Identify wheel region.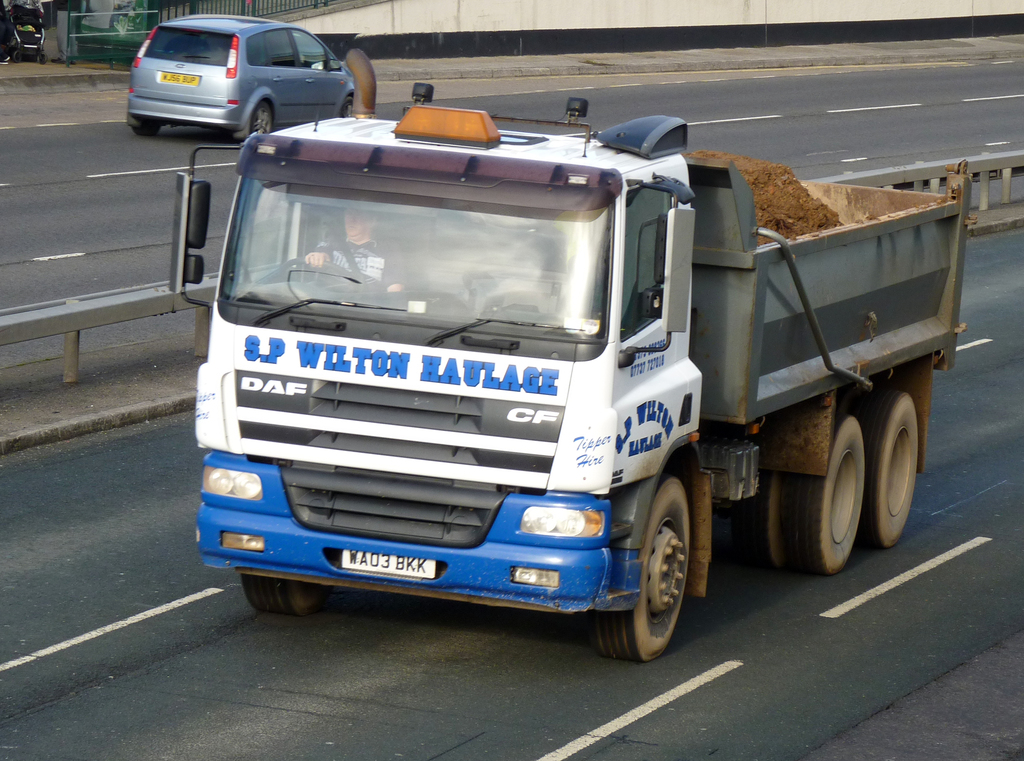
Region: rect(774, 405, 866, 569).
